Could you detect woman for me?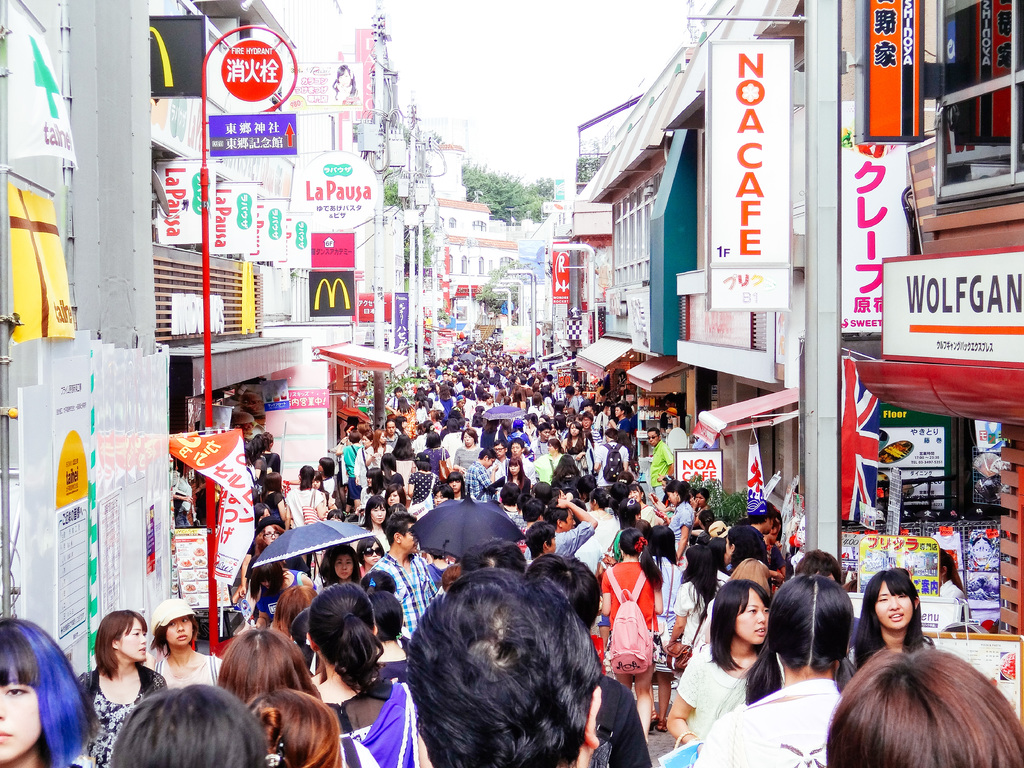
Detection result: [left=690, top=574, right=849, bottom=767].
